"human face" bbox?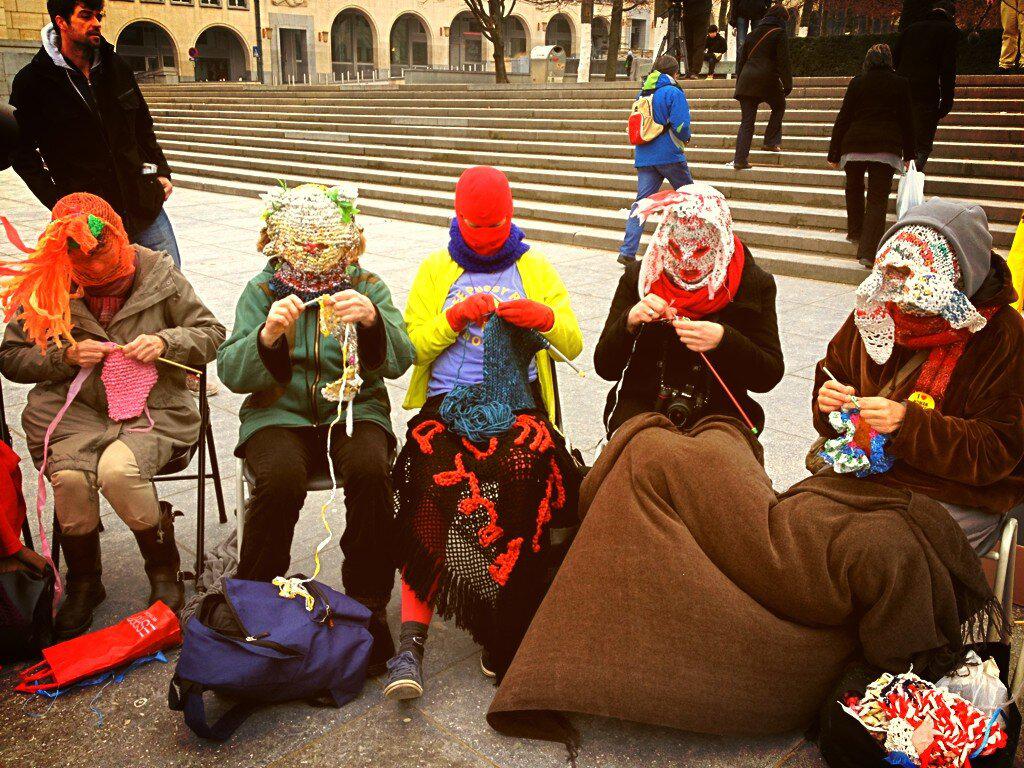
x1=68, y1=1, x2=102, y2=47
